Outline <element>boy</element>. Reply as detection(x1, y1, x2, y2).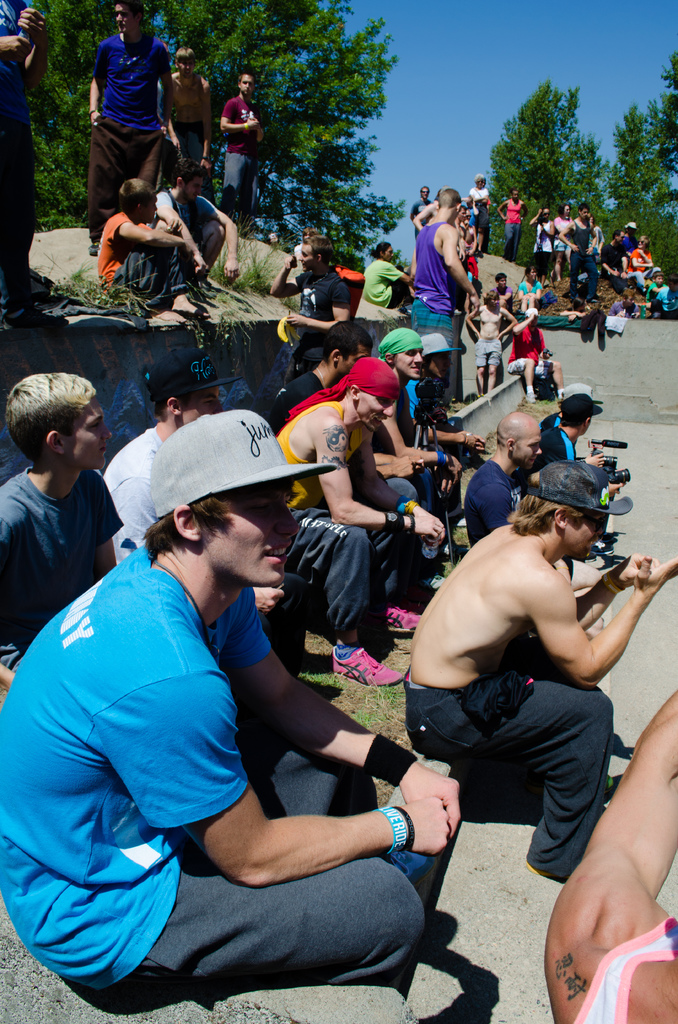
detection(3, 405, 460, 991).
